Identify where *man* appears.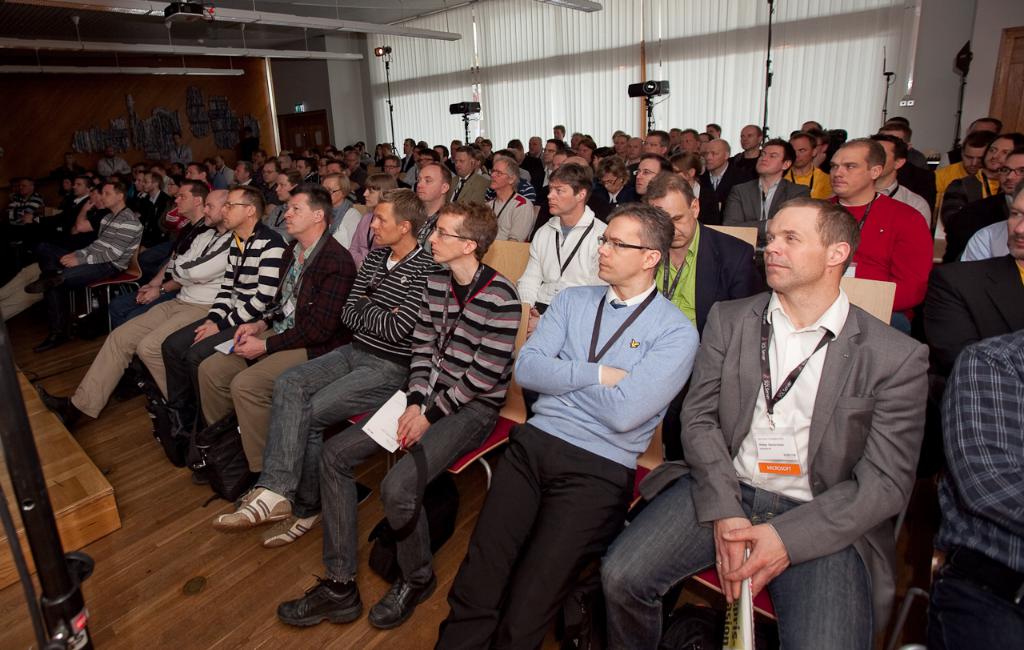
Appears at crop(796, 118, 842, 171).
